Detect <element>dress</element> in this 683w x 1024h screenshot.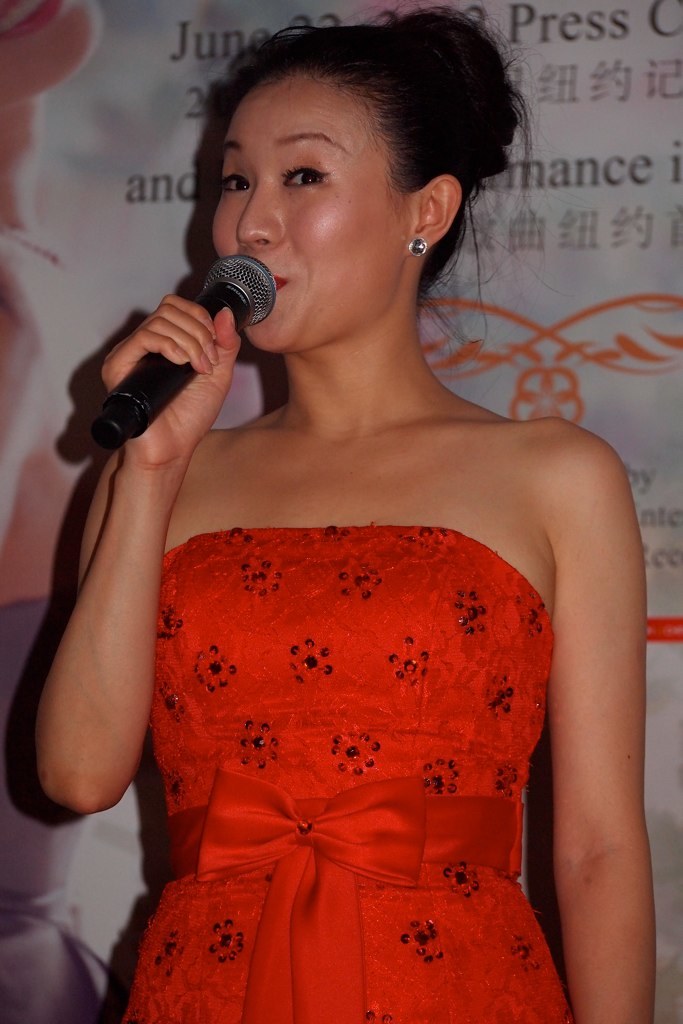
Detection: {"left": 114, "top": 530, "right": 569, "bottom": 1023}.
